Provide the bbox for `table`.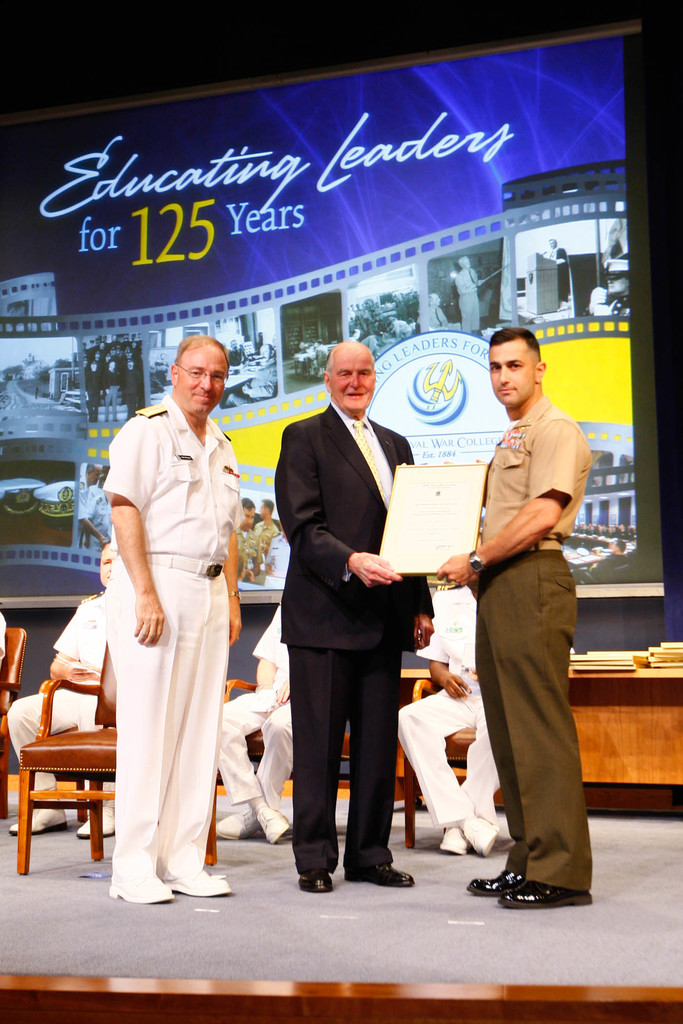
box(400, 652, 682, 845).
